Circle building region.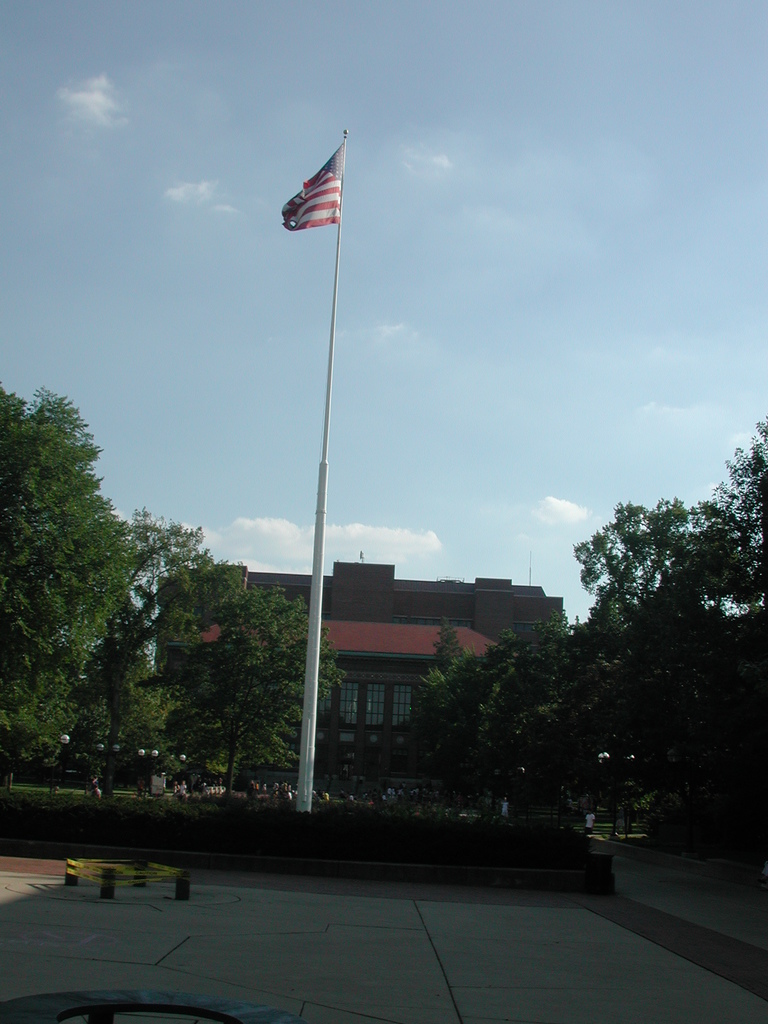
Region: bbox=[168, 545, 577, 671].
